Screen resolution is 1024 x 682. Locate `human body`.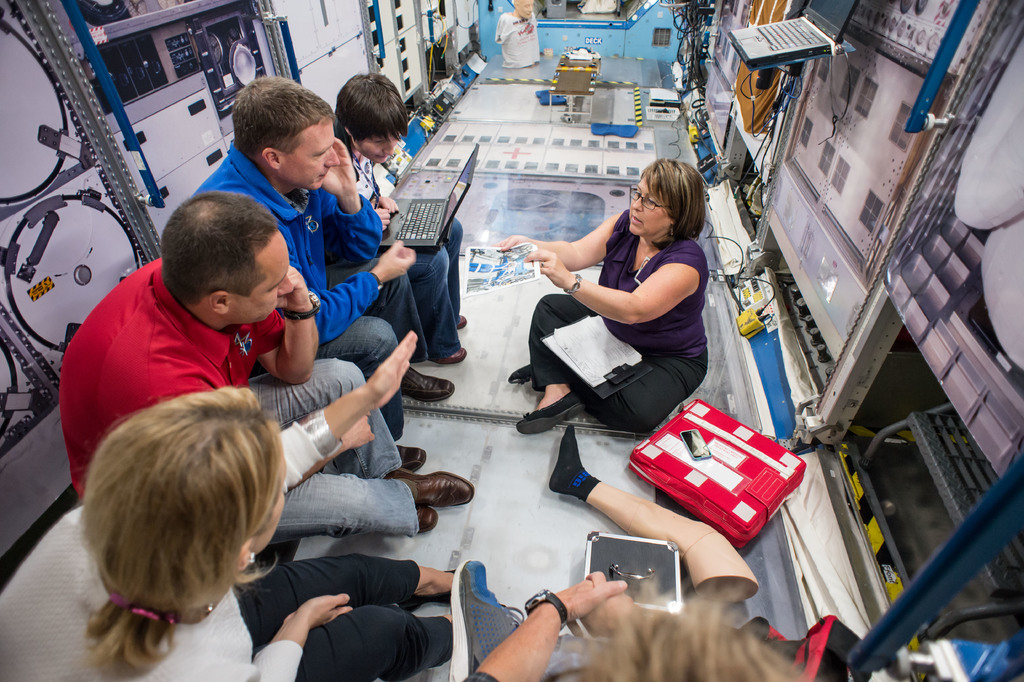
x1=448, y1=561, x2=637, y2=681.
